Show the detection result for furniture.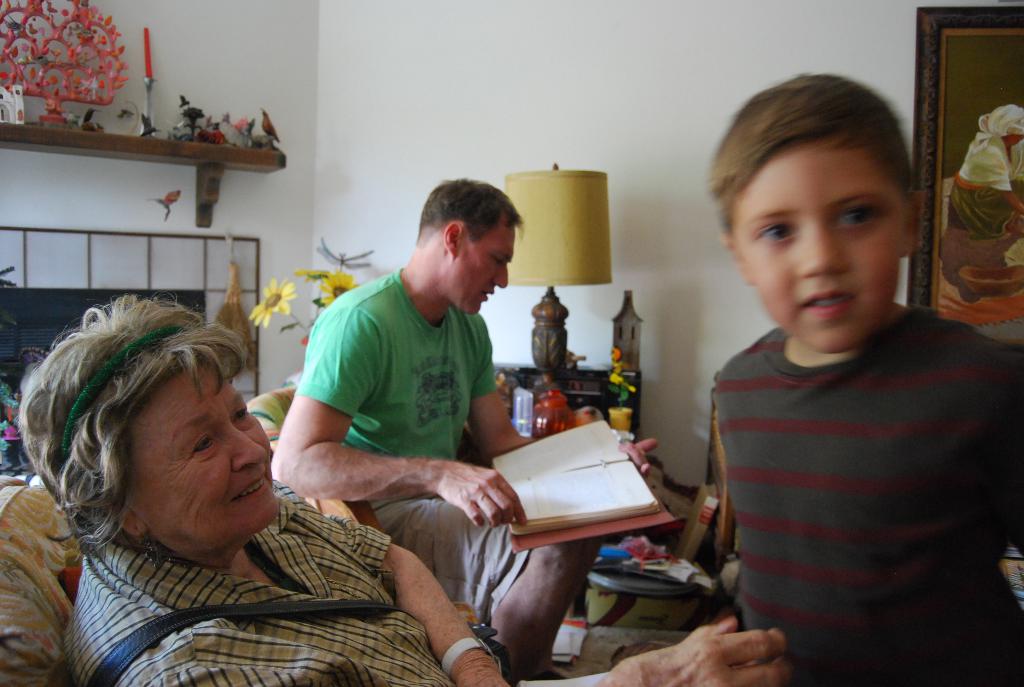
left=245, top=377, right=483, bottom=613.
